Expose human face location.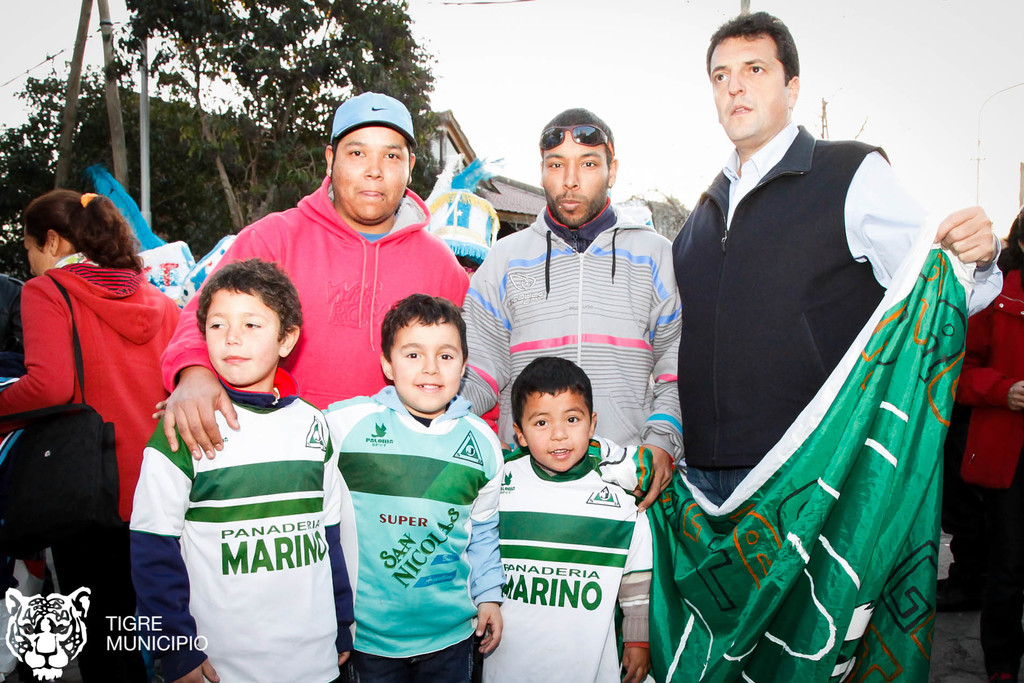
Exposed at crop(390, 312, 461, 415).
